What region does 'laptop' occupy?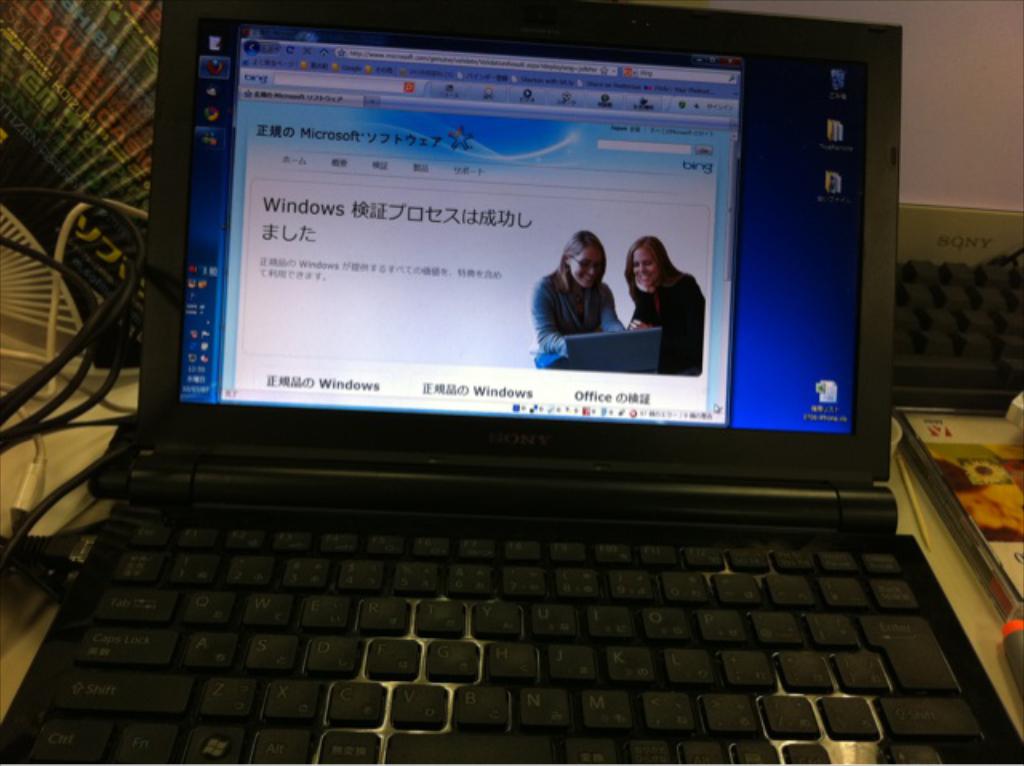
0/2/1022/764.
